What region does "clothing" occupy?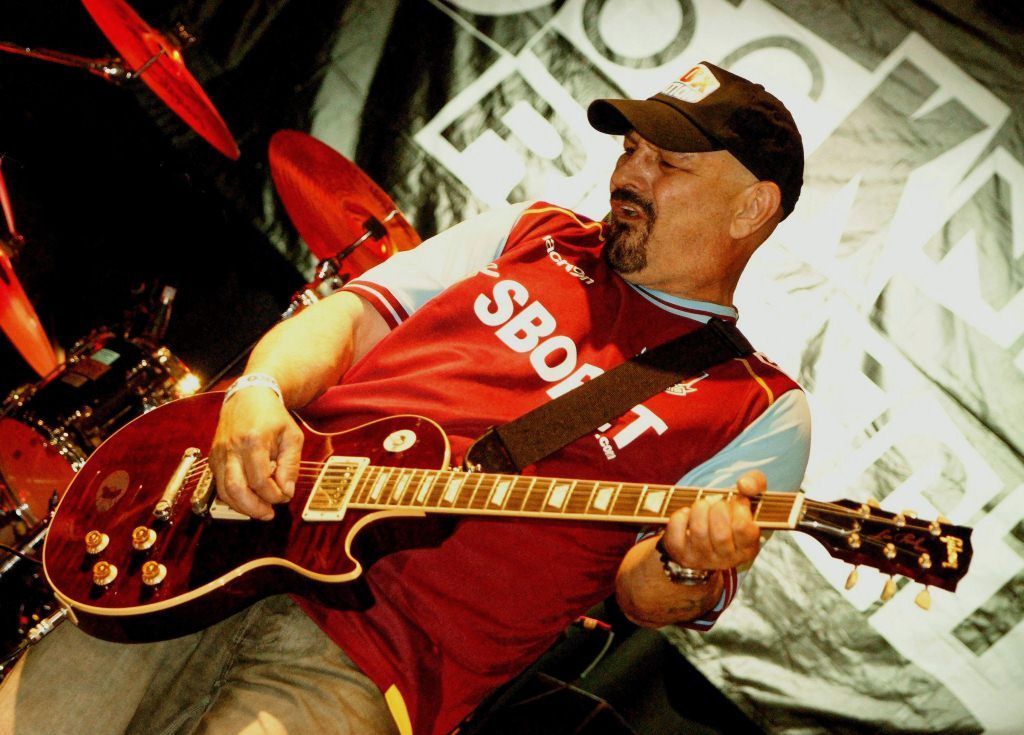
<box>0,193,813,734</box>.
